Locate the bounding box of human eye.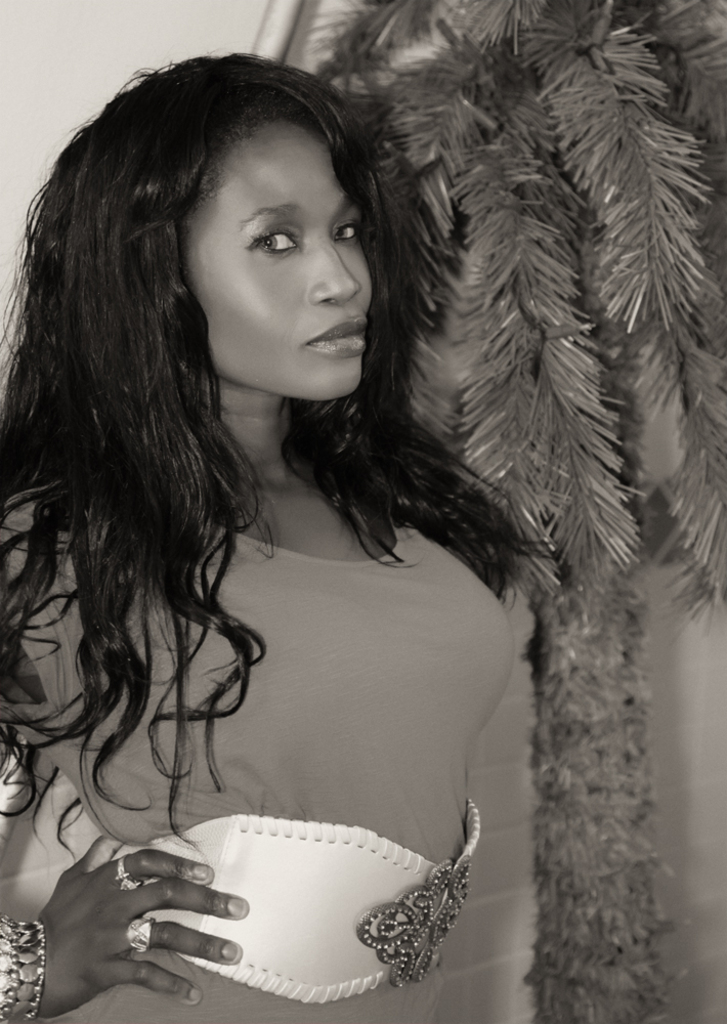
Bounding box: [x1=331, y1=213, x2=359, y2=245].
